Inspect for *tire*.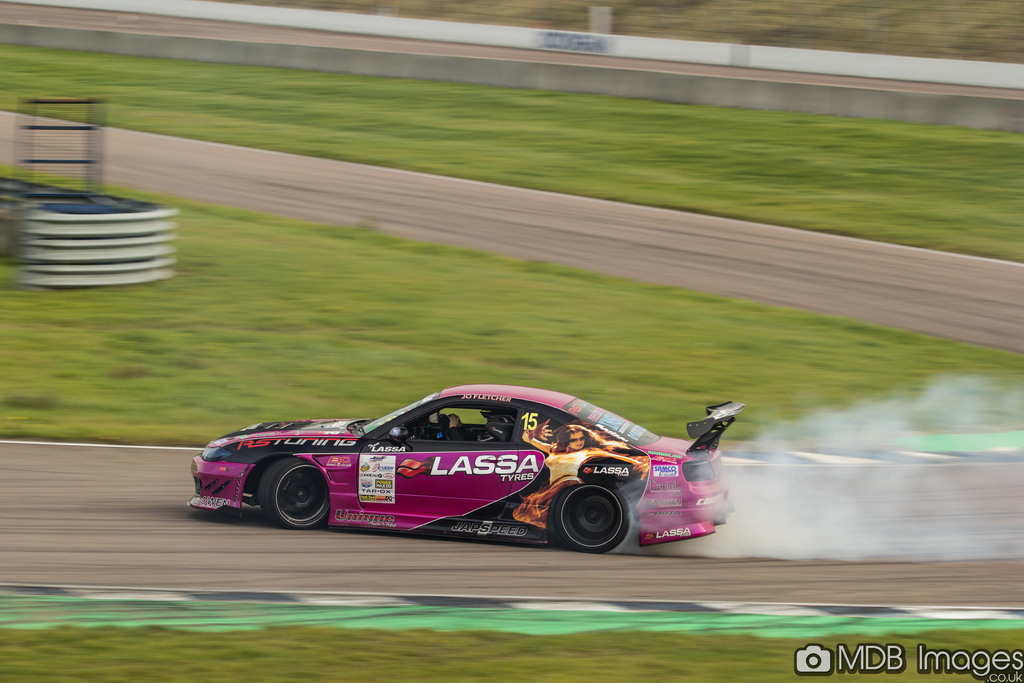
Inspection: (left=262, top=454, right=342, bottom=528).
